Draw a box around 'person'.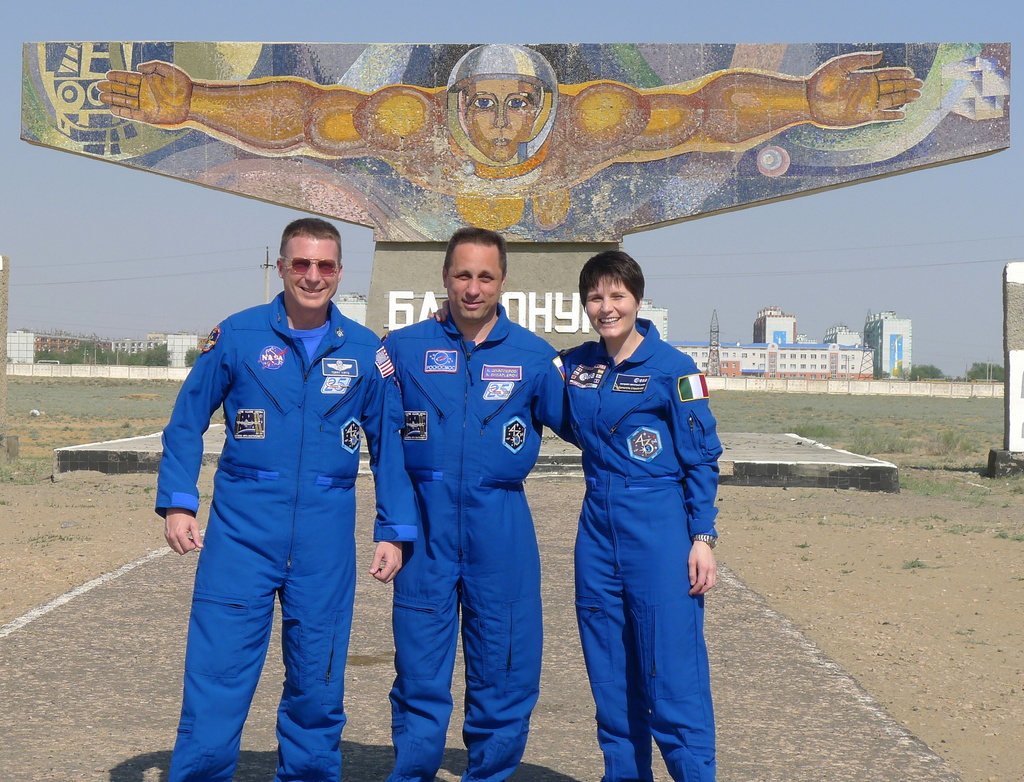
[left=544, top=245, right=722, bottom=781].
